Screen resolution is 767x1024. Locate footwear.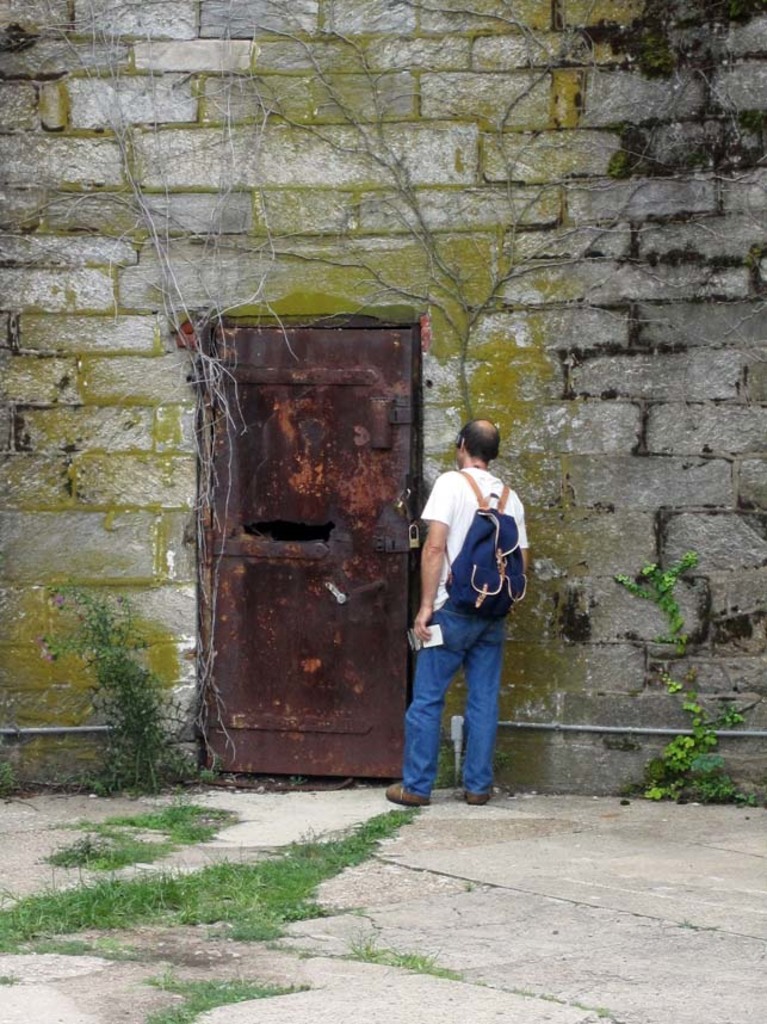
463, 788, 490, 806.
